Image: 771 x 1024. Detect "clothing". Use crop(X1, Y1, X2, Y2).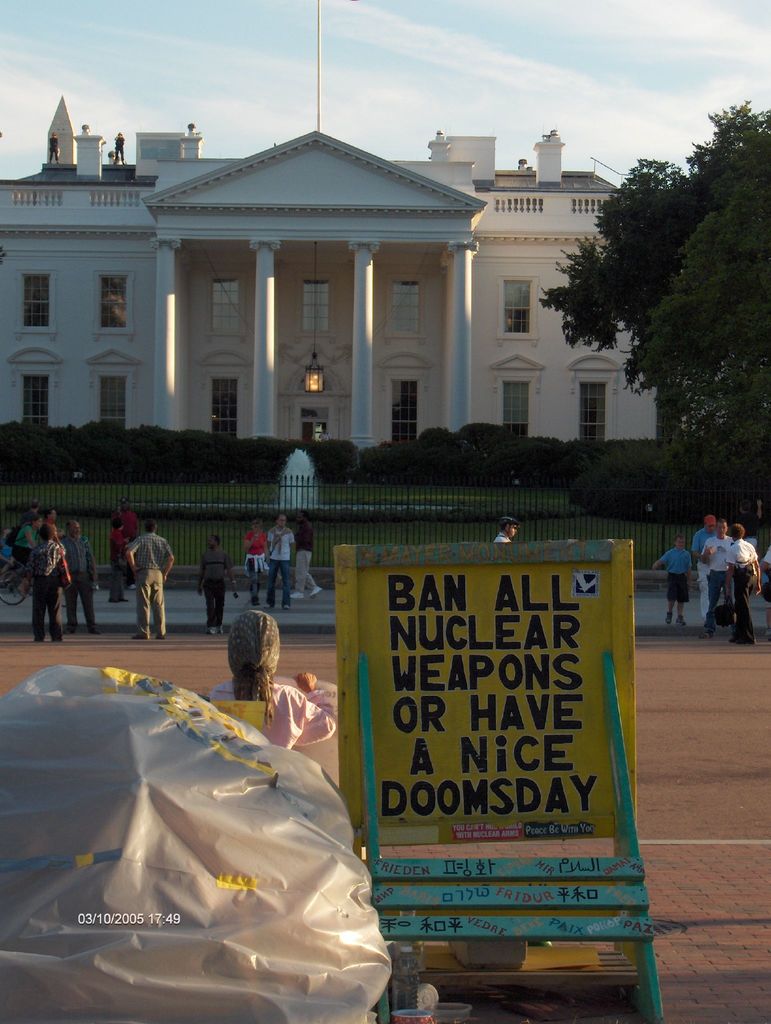
crop(207, 657, 327, 750).
